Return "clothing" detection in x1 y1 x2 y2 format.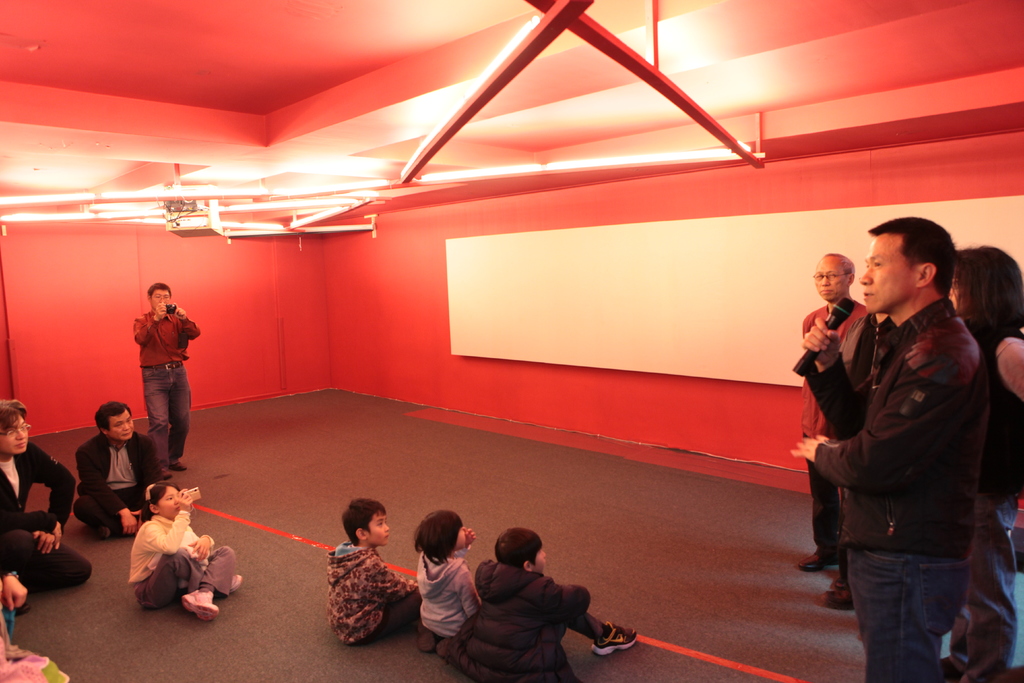
121 513 247 613.
